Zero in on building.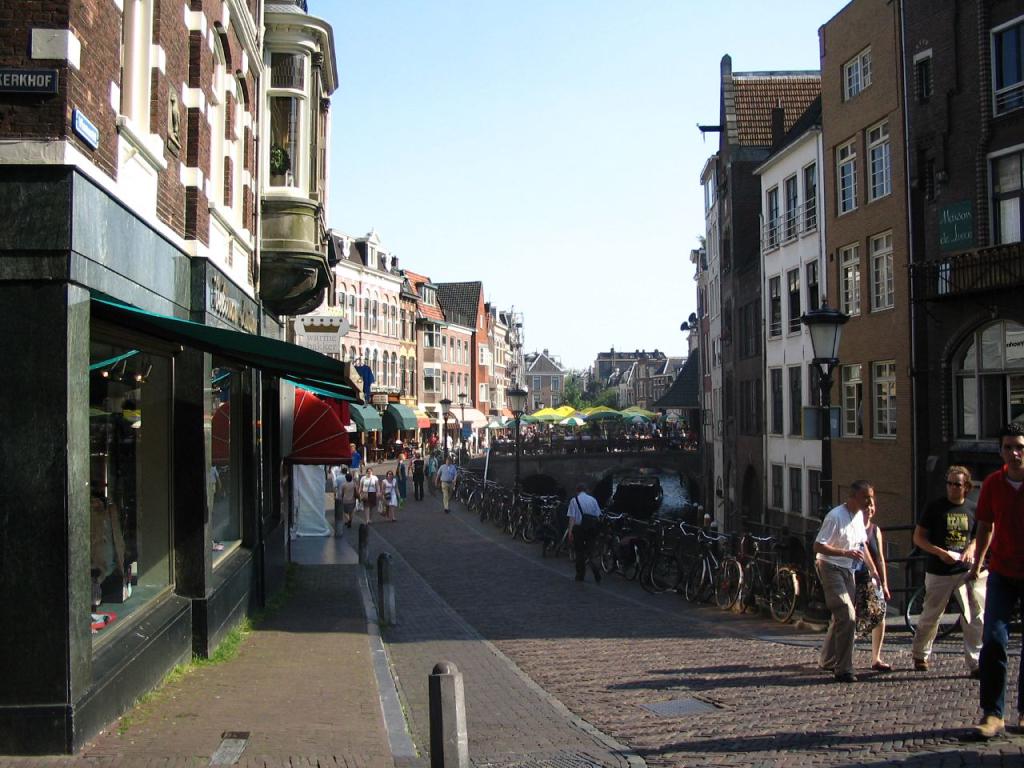
Zeroed in: Rect(397, 271, 472, 403).
